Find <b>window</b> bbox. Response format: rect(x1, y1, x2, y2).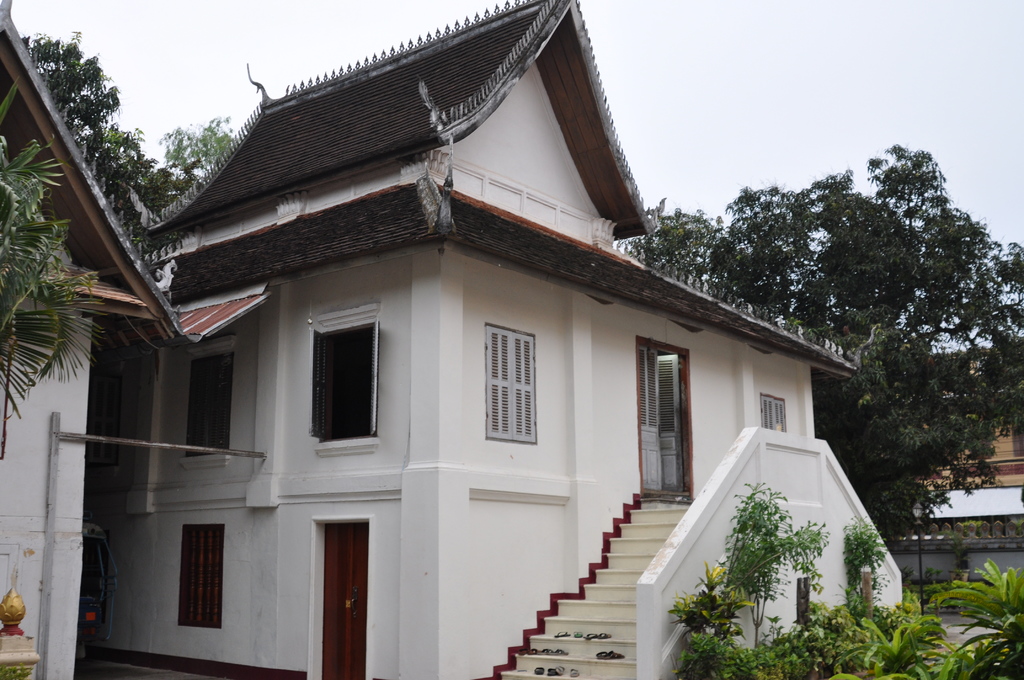
rect(755, 389, 790, 432).
